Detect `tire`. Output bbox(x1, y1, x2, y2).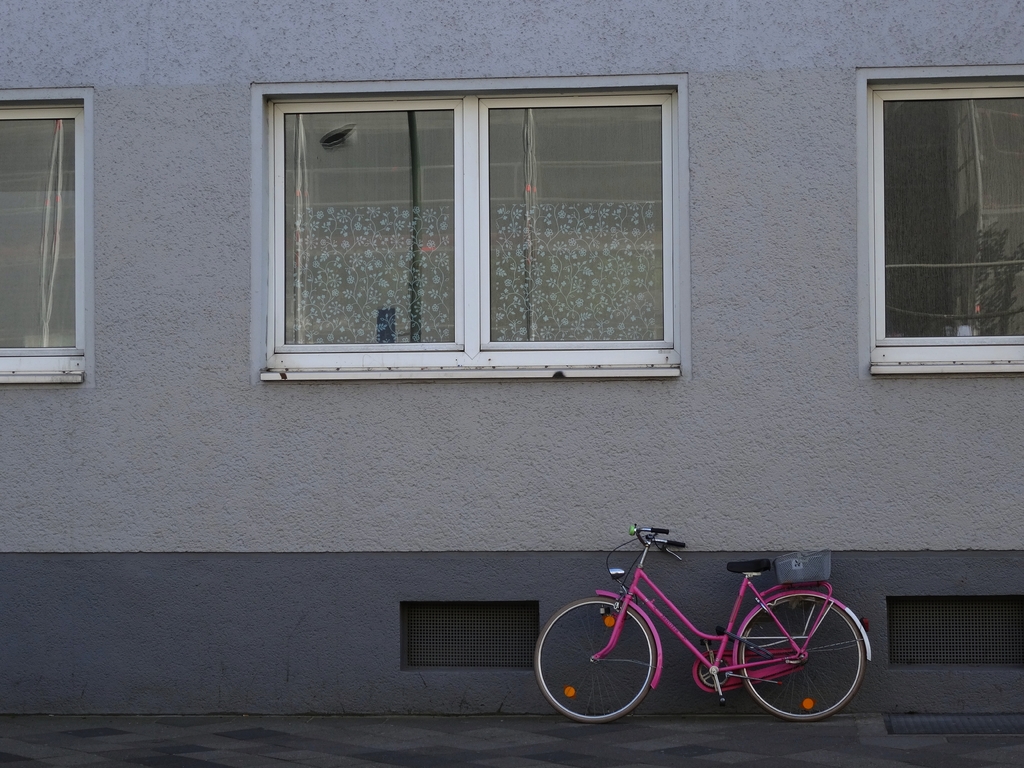
bbox(534, 597, 655, 724).
